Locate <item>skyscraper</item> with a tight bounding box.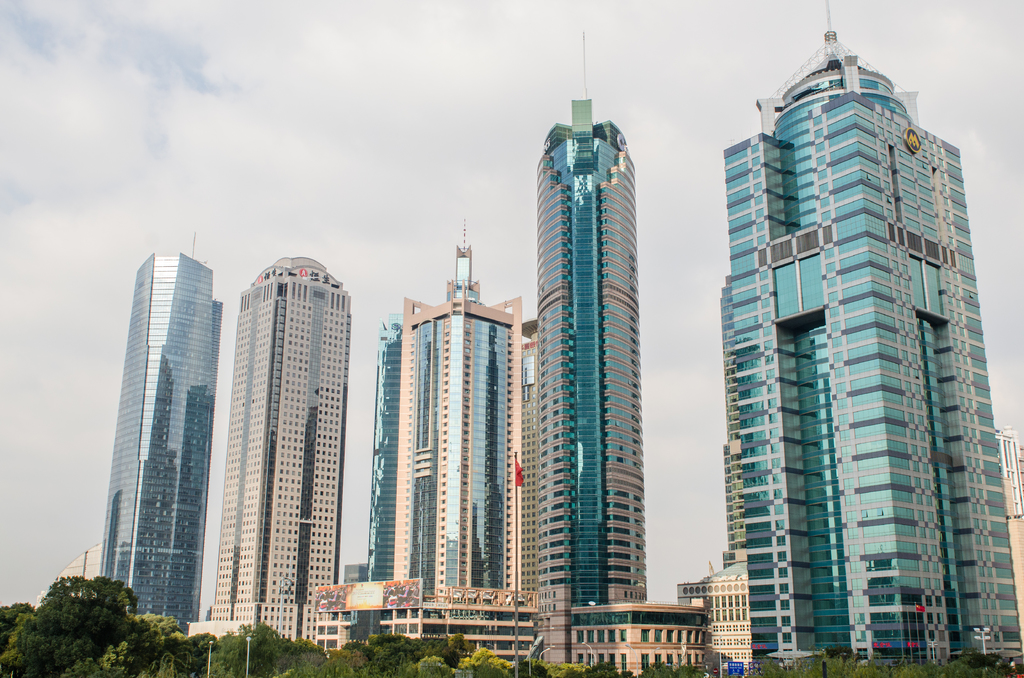
x1=366 y1=312 x2=401 y2=635.
